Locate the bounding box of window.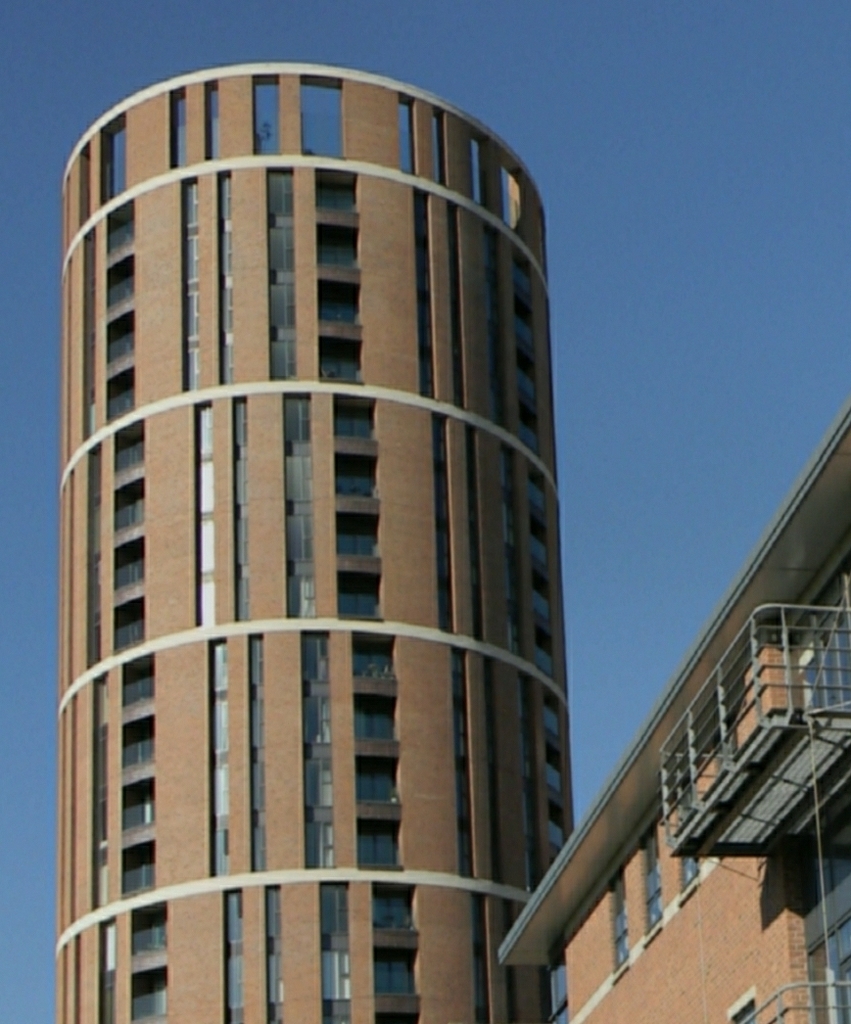
Bounding box: [x1=270, y1=887, x2=279, y2=935].
